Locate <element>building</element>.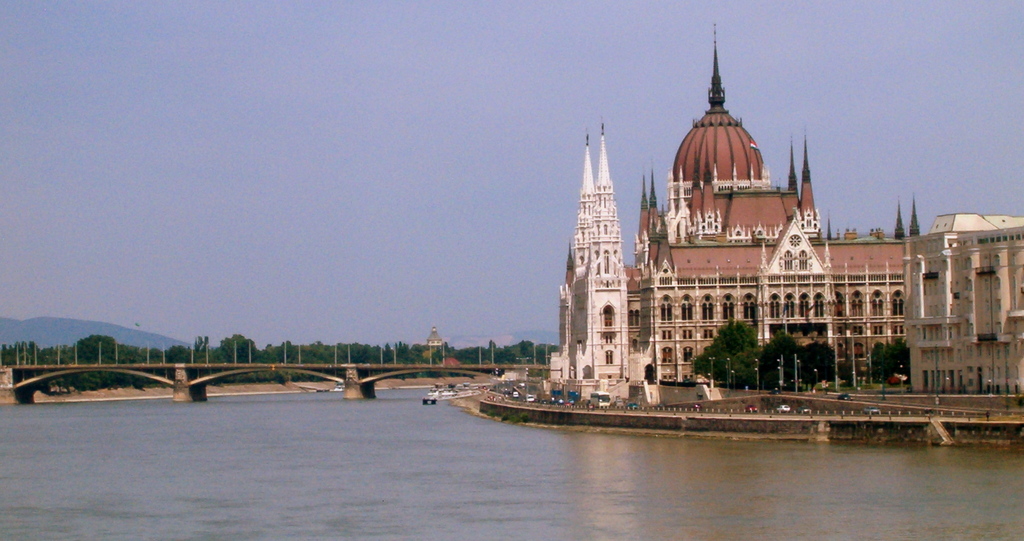
Bounding box: box=[897, 215, 1023, 399].
